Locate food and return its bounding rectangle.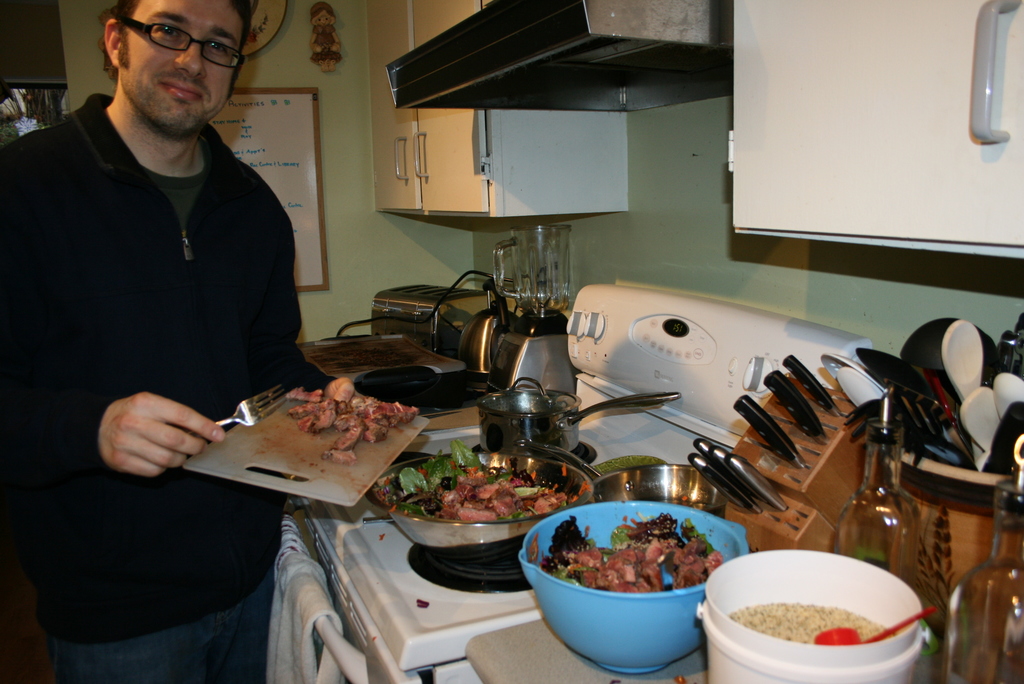
crop(677, 493, 697, 507).
